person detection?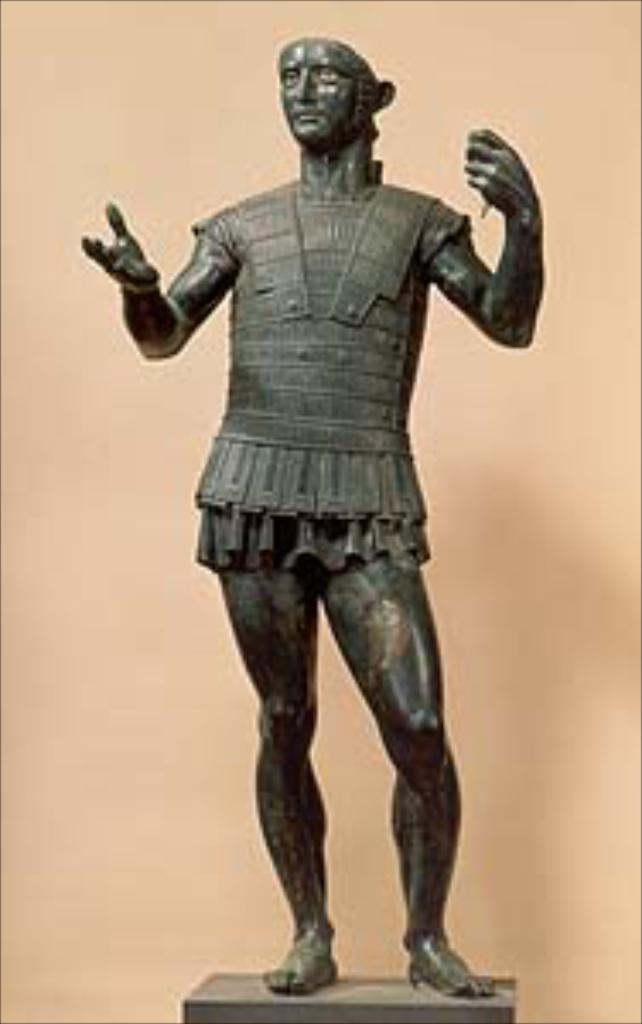
82/48/550/1007
